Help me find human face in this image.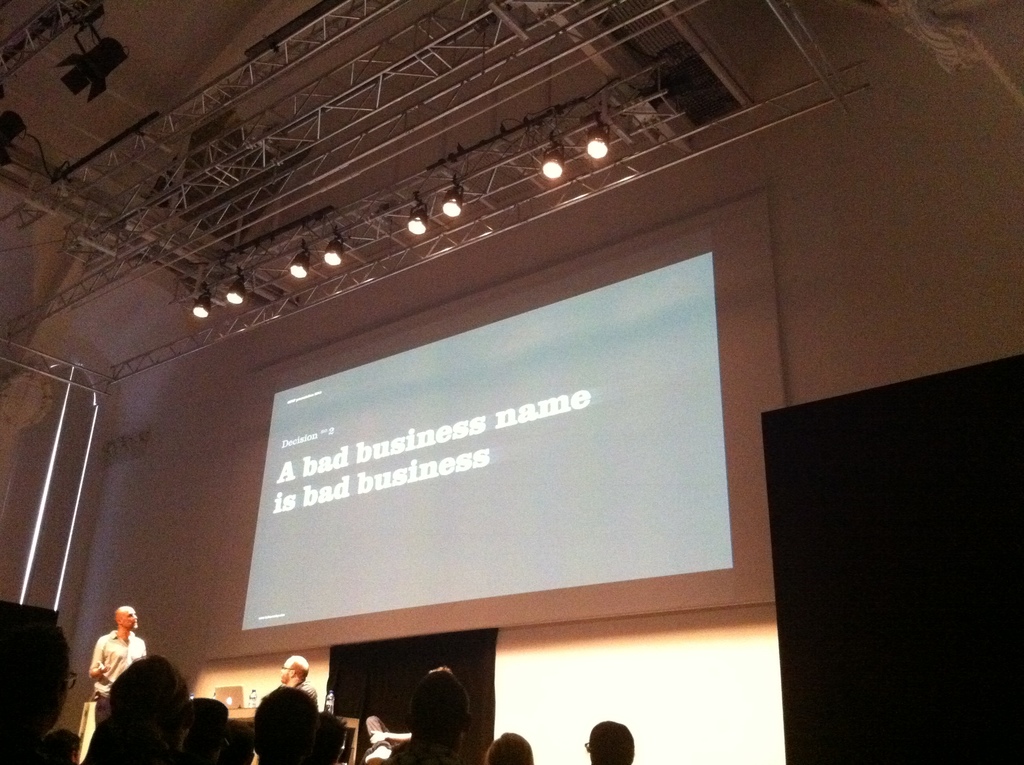
Found it: bbox(125, 609, 136, 627).
